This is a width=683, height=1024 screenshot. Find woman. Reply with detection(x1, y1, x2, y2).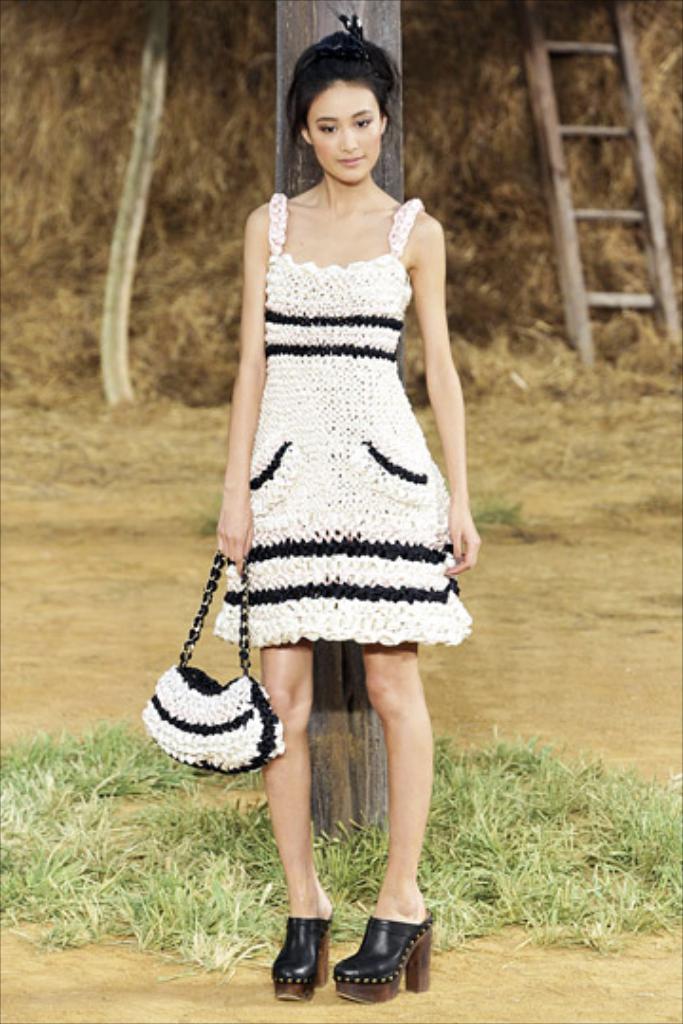
detection(148, 53, 486, 931).
